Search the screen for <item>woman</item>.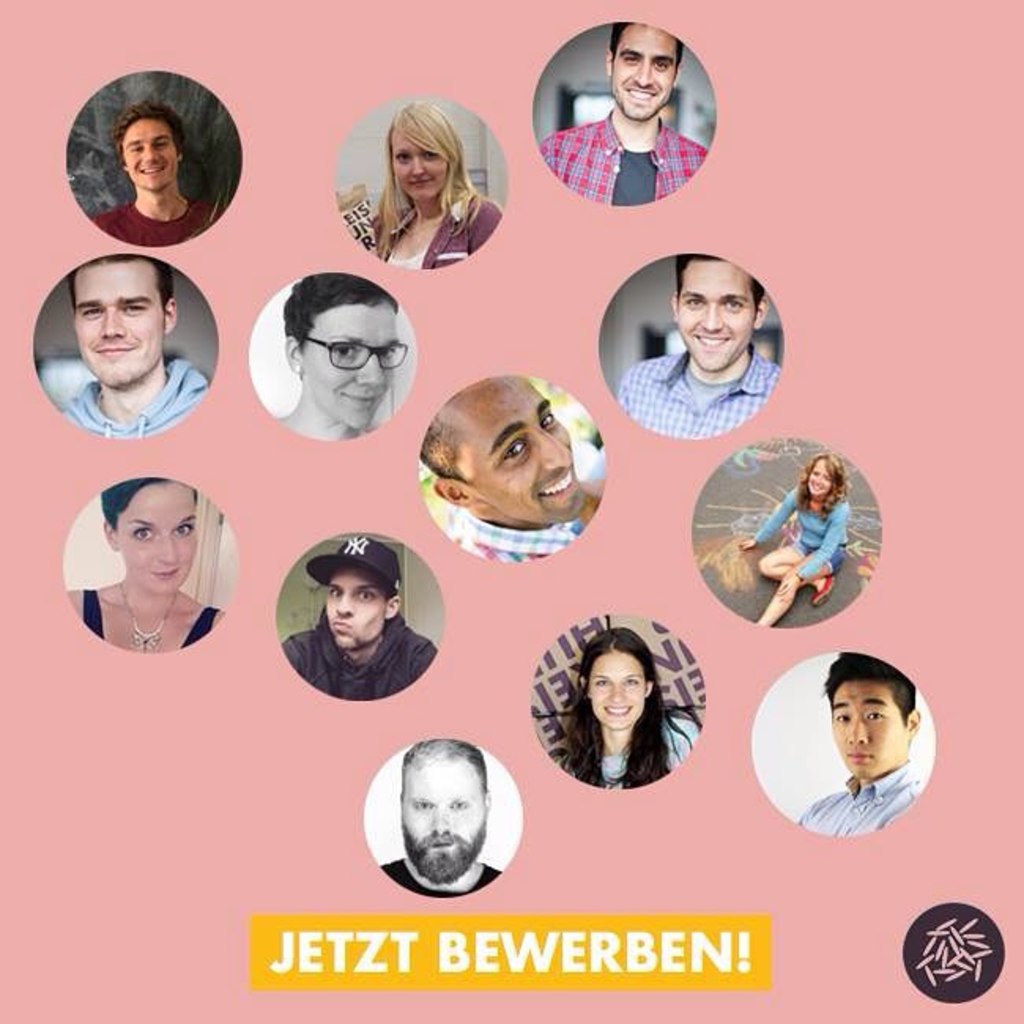
Found at rect(737, 451, 851, 629).
